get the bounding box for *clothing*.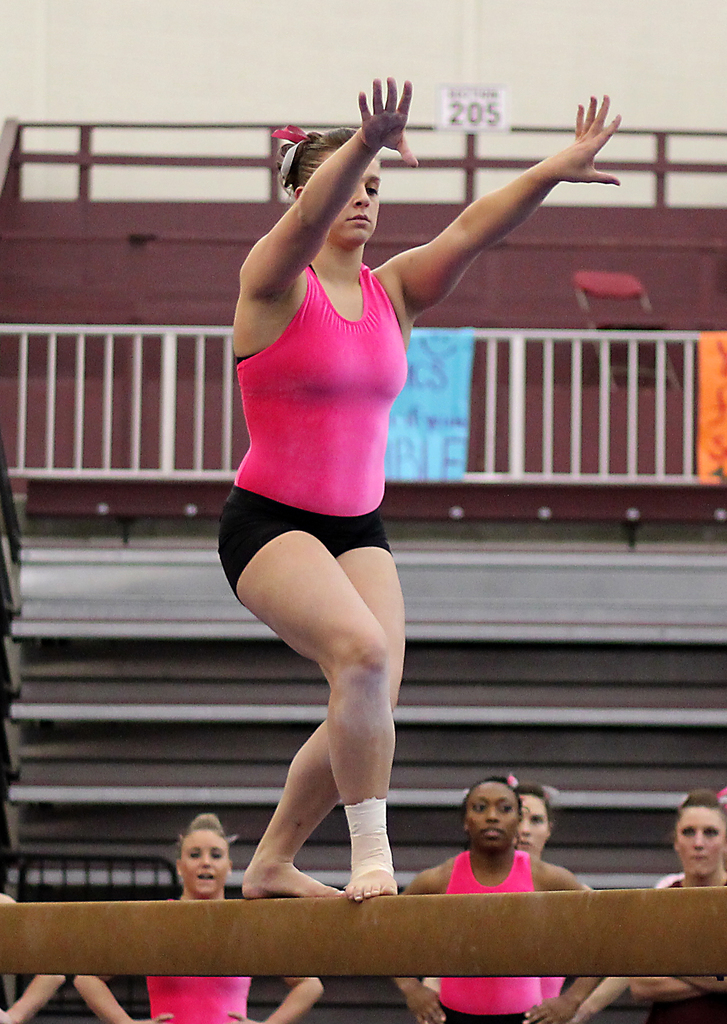
{"x1": 436, "y1": 849, "x2": 543, "y2": 1023}.
